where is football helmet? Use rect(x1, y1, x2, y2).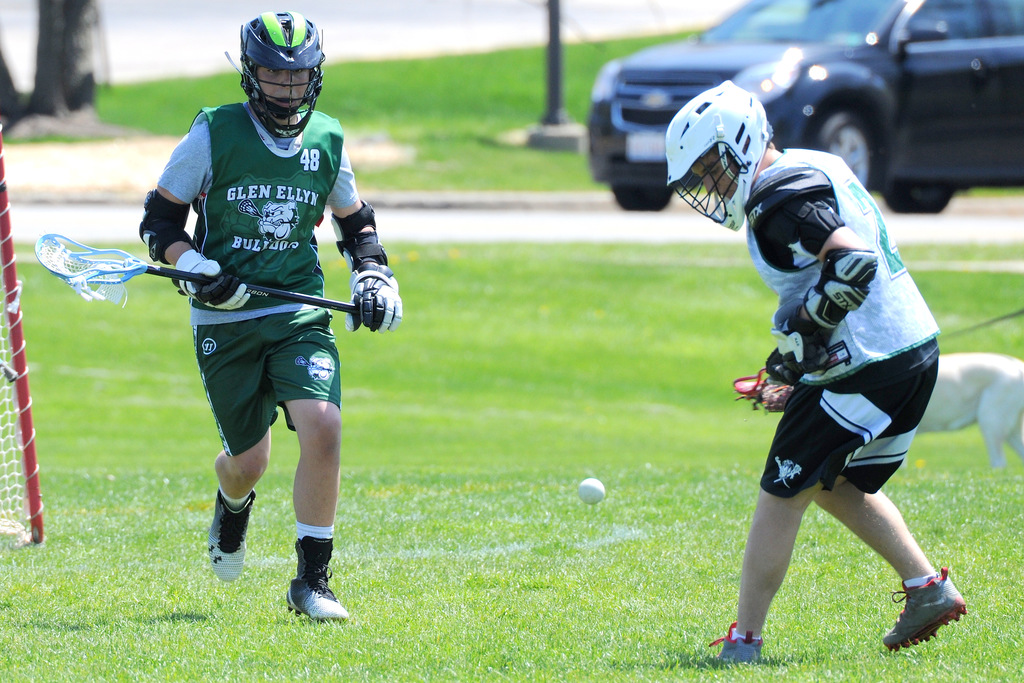
rect(227, 14, 317, 128).
